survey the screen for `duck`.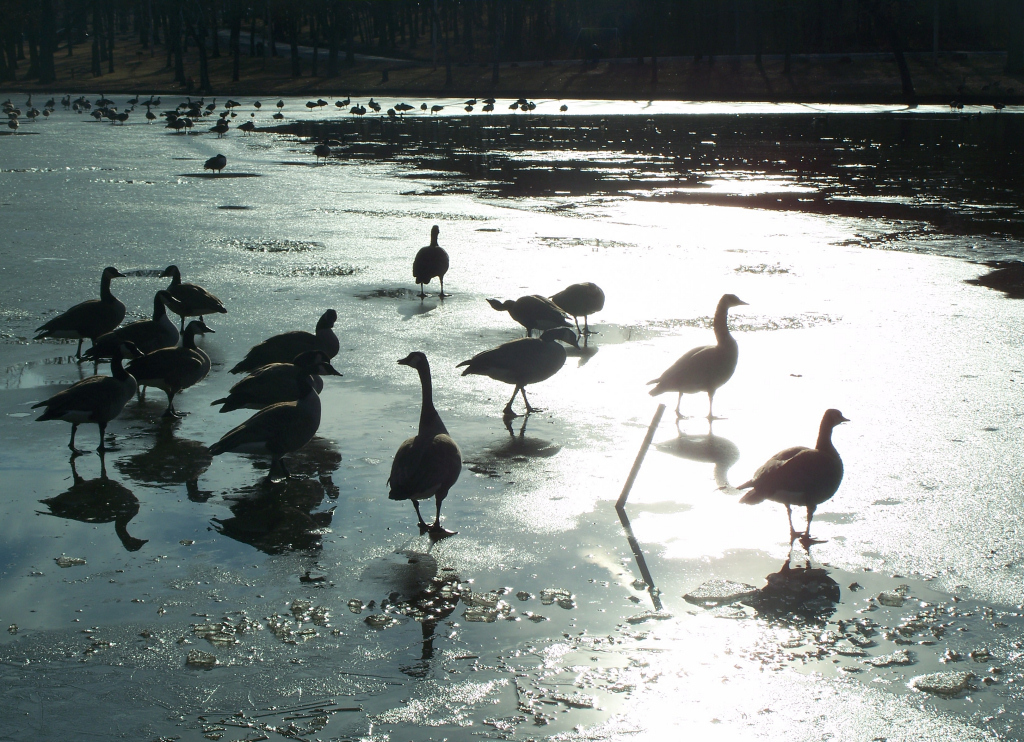
Survey found: Rect(225, 94, 243, 118).
